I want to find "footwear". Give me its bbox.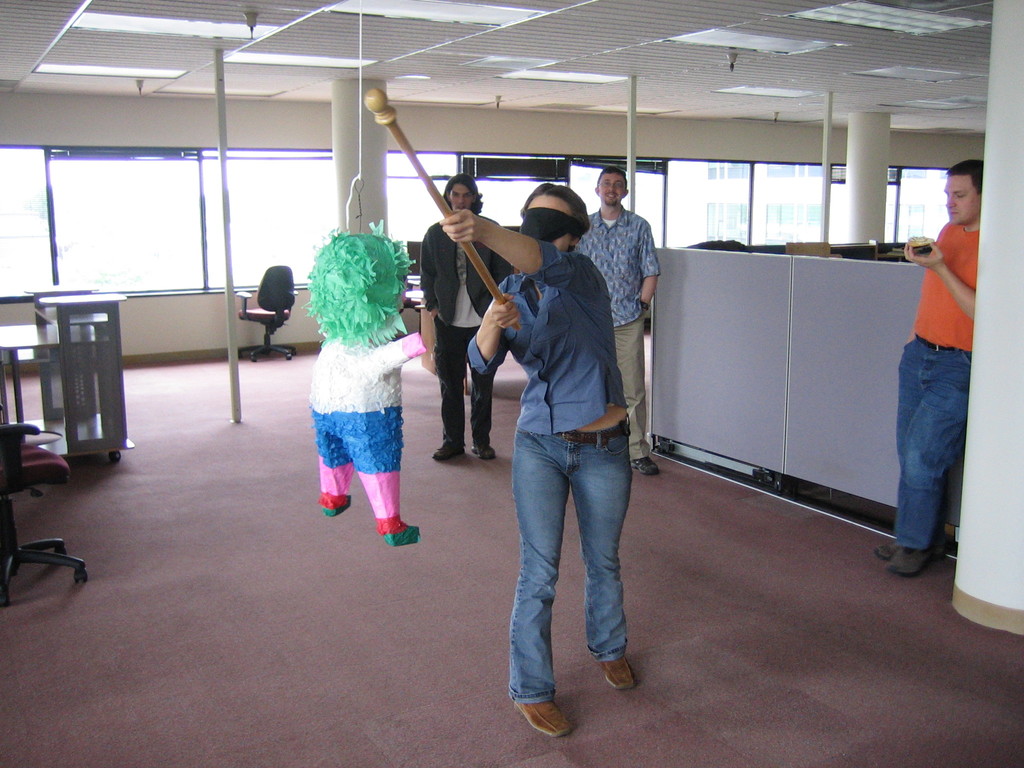
<bbox>431, 431, 463, 463</bbox>.
